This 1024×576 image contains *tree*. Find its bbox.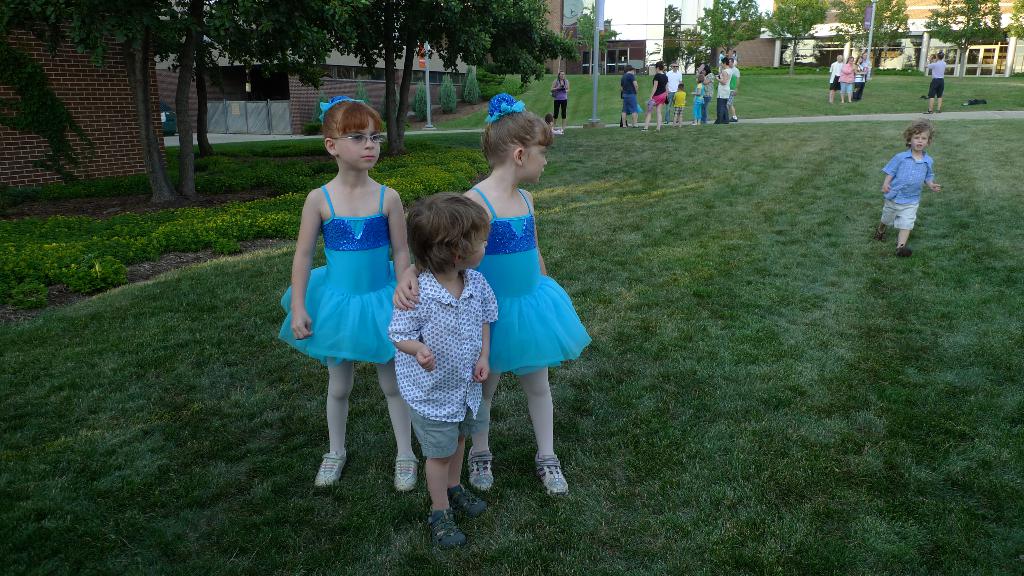
676:0:772:59.
